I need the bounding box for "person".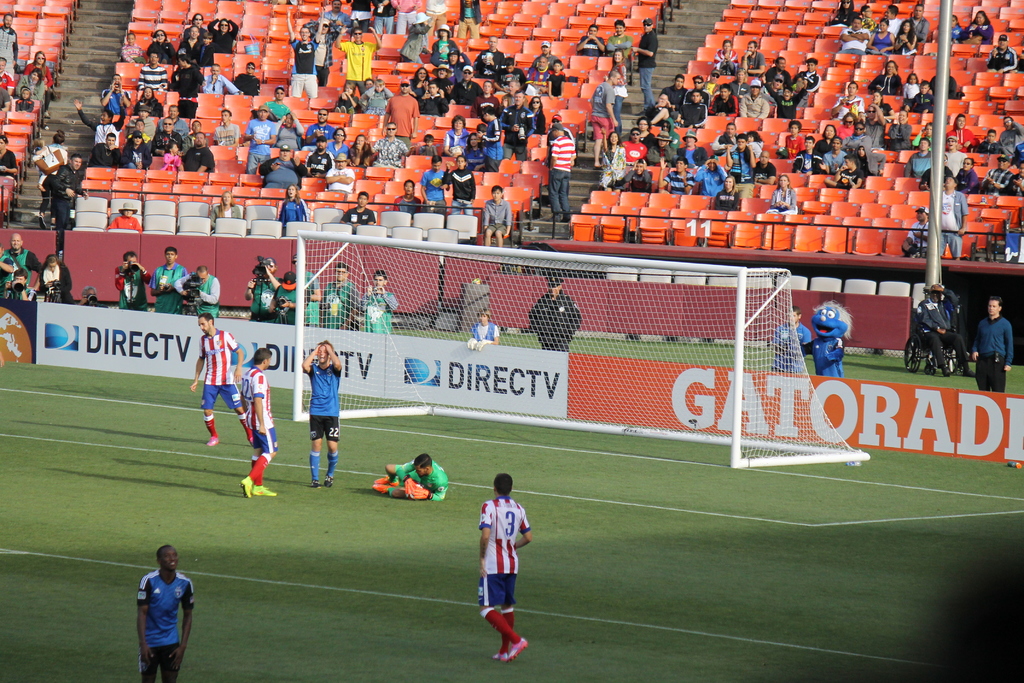
Here it is: locate(148, 248, 191, 314).
